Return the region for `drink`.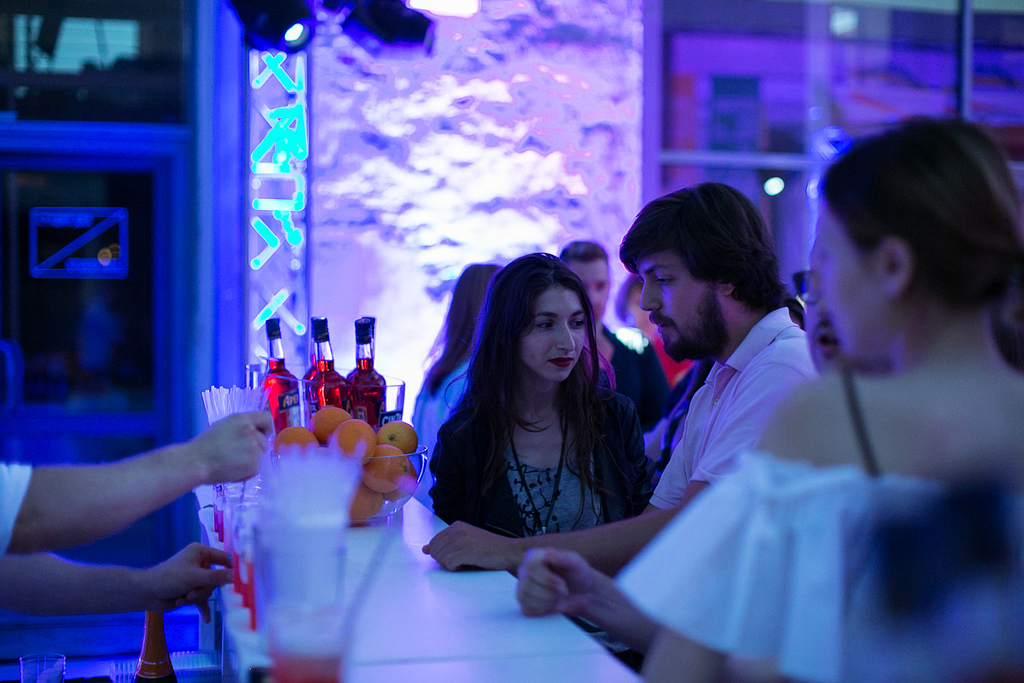
239 581 247 606.
